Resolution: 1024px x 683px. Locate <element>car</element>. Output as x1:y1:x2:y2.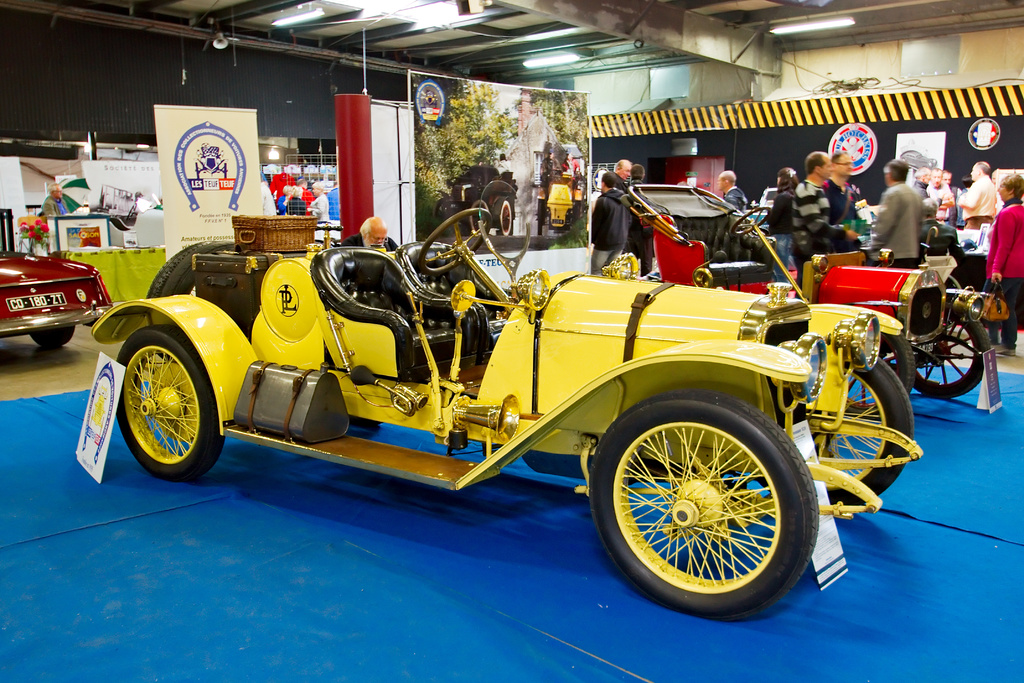
95:191:164:246.
